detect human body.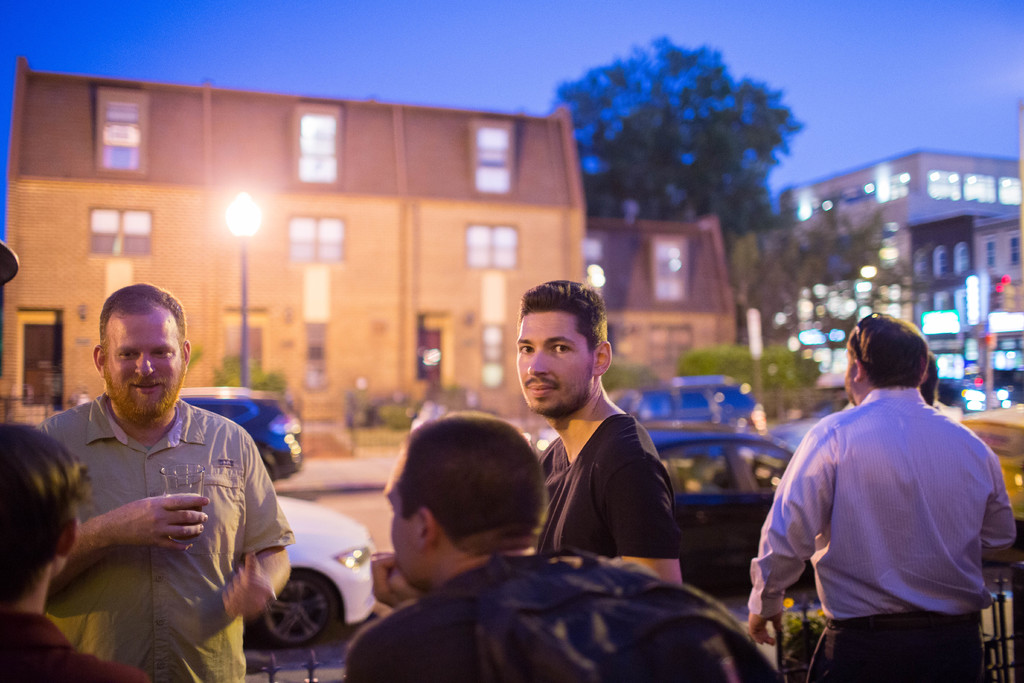
Detected at rect(43, 285, 299, 682).
